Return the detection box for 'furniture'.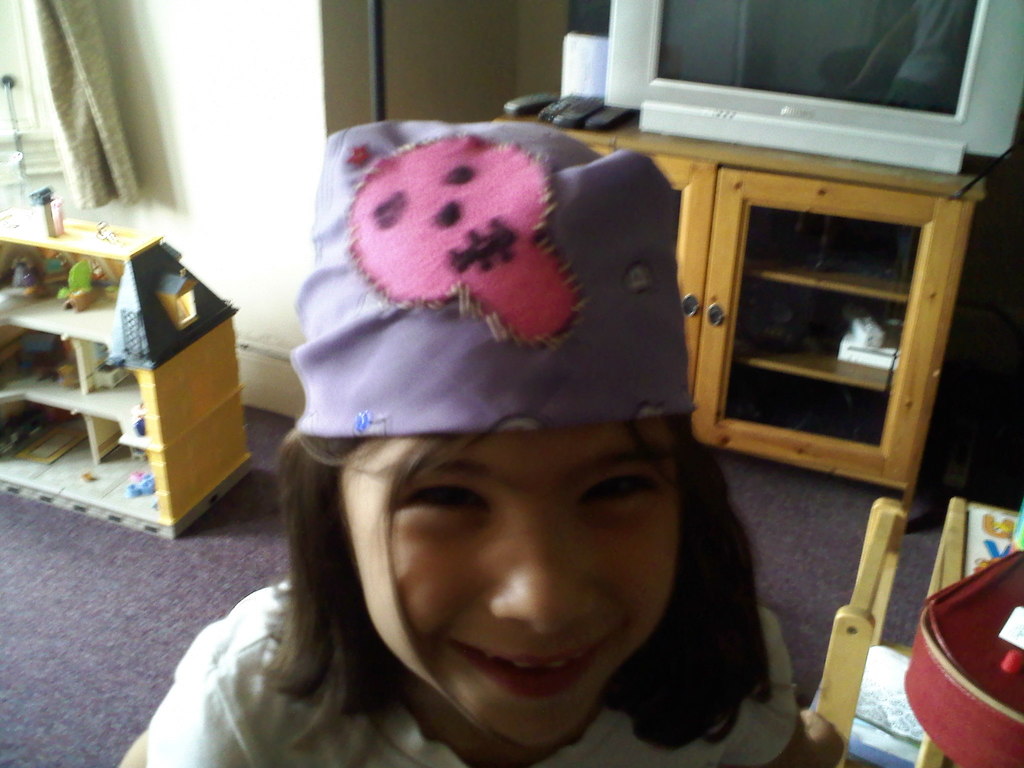
[899,552,1023,767].
